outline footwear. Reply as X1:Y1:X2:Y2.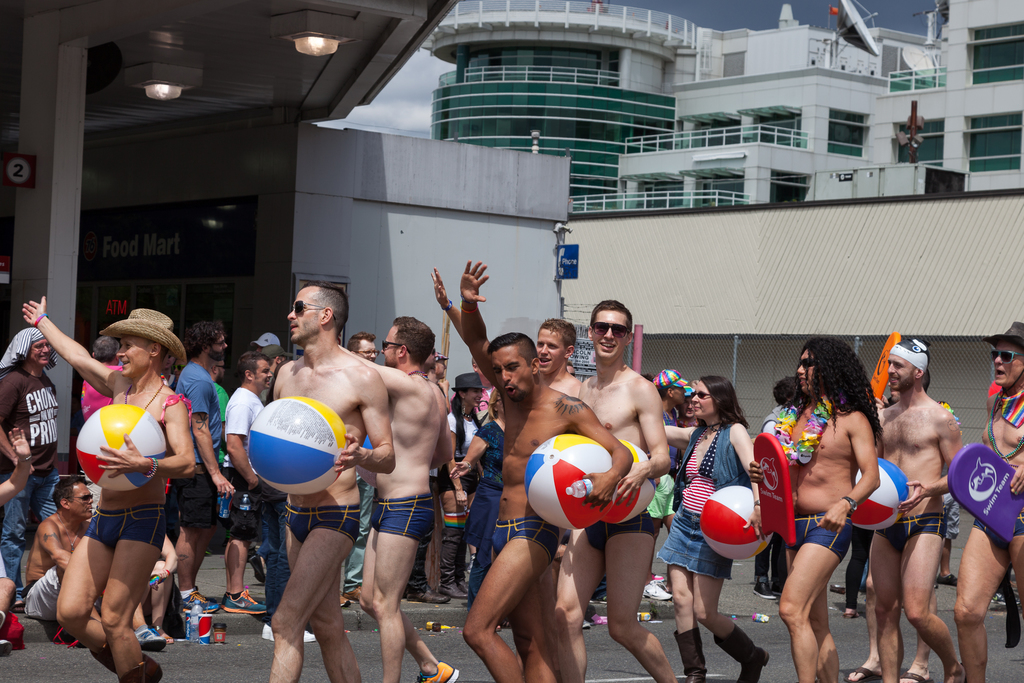
845:666:880:682.
